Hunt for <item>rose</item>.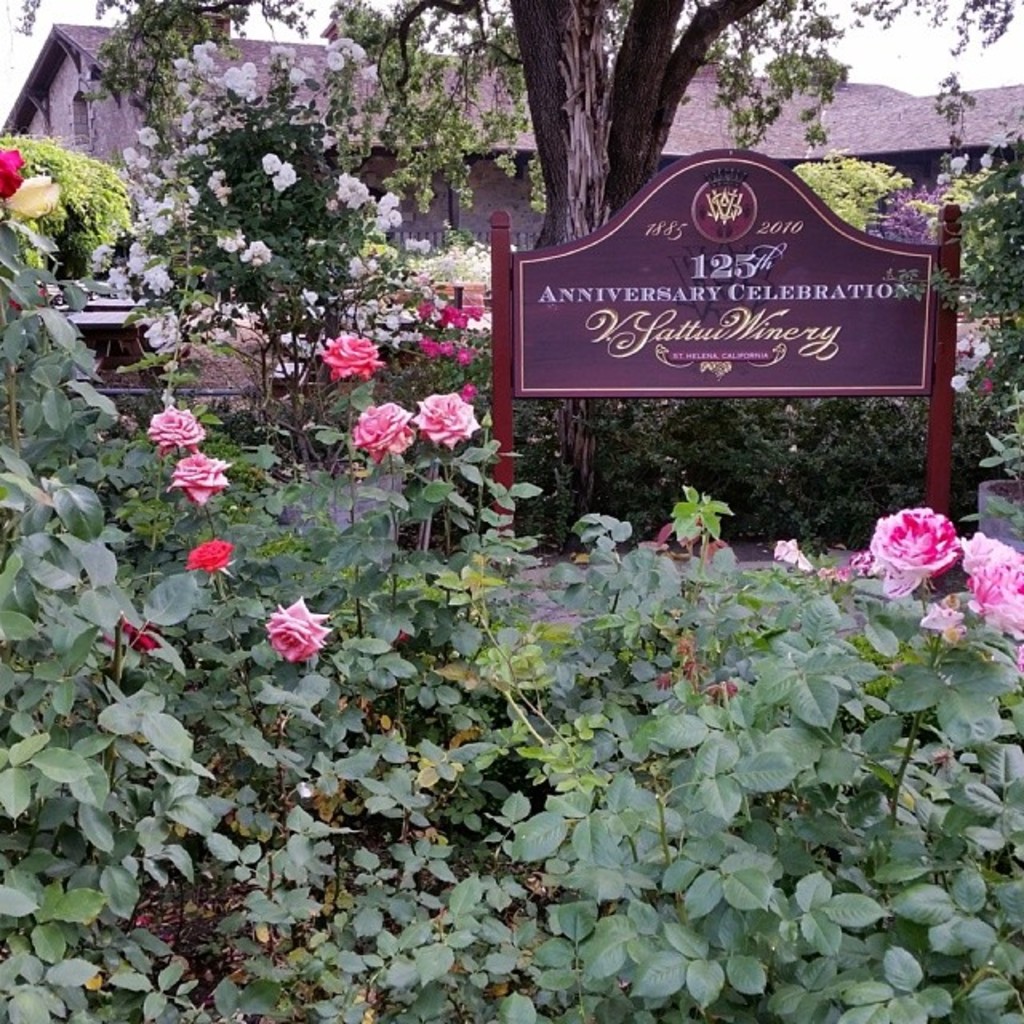
Hunted down at (954, 531, 1022, 594).
